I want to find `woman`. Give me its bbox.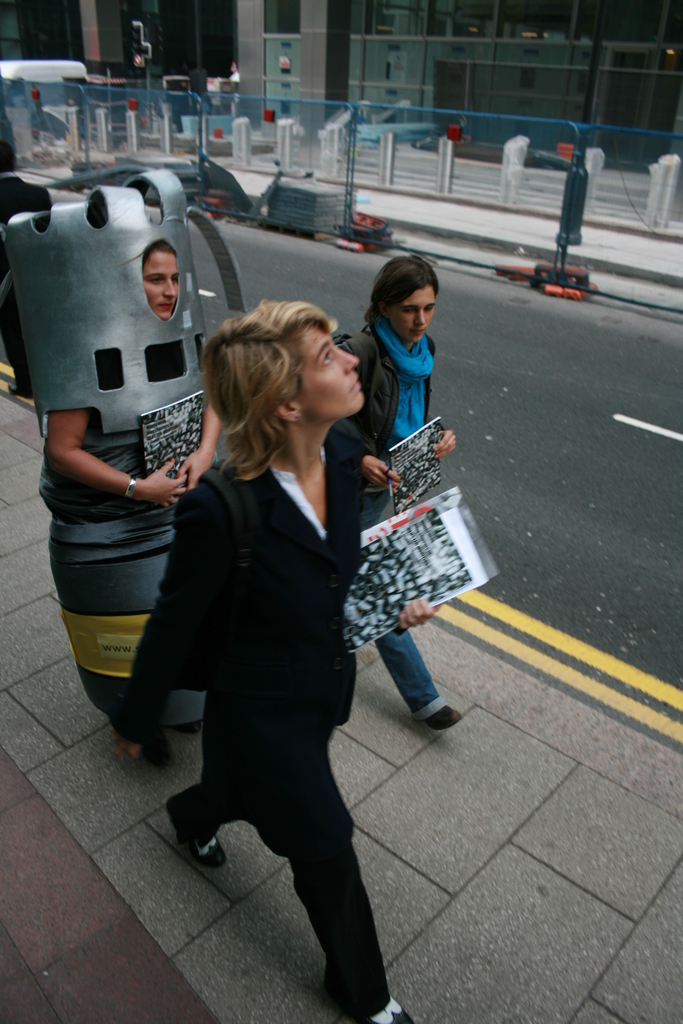
97,298,429,1023.
